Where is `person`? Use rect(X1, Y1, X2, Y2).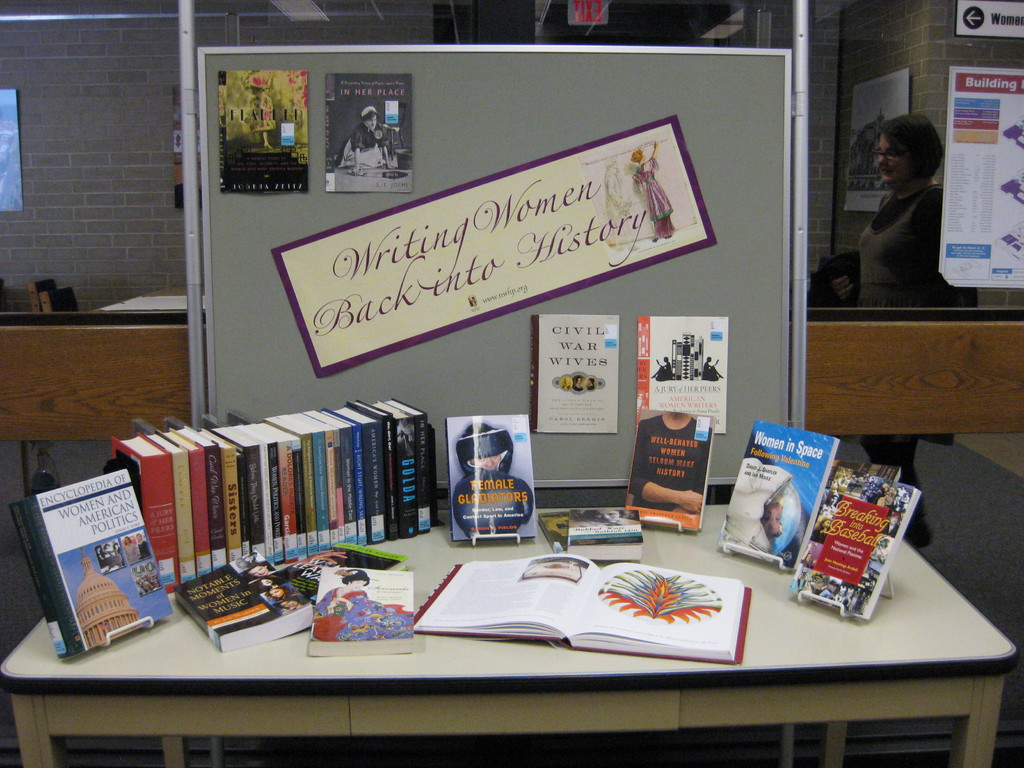
rect(650, 352, 671, 382).
